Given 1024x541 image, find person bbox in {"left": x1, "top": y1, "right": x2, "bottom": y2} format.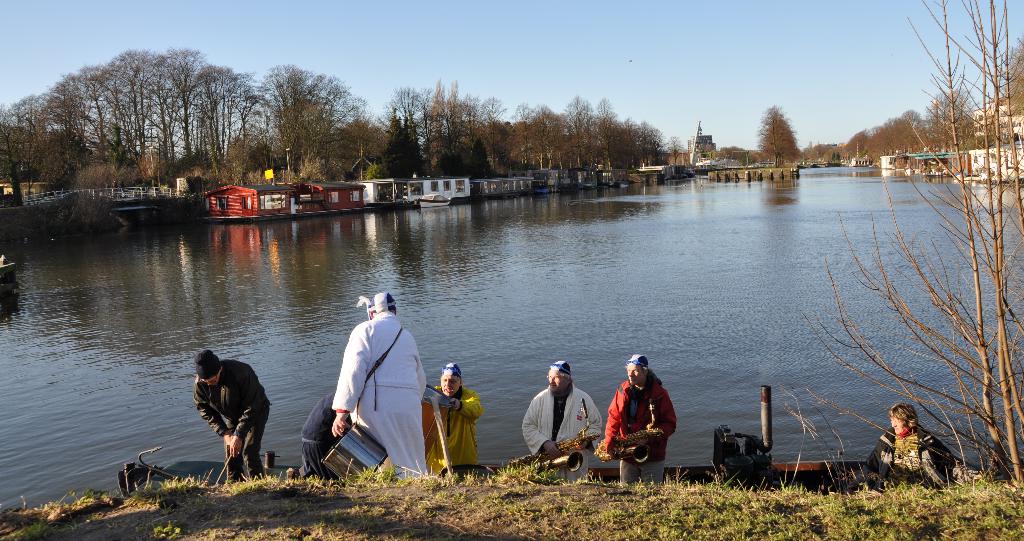
{"left": 305, "top": 392, "right": 338, "bottom": 473}.
